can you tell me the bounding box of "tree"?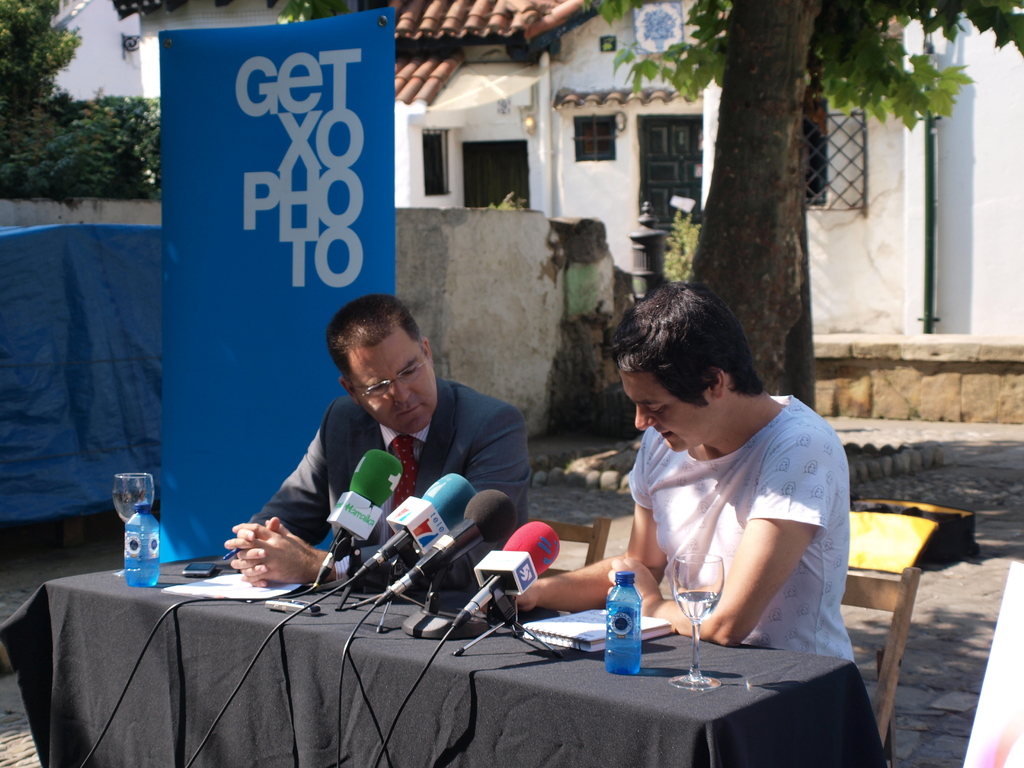
{"left": 577, "top": 0, "right": 1023, "bottom": 421}.
